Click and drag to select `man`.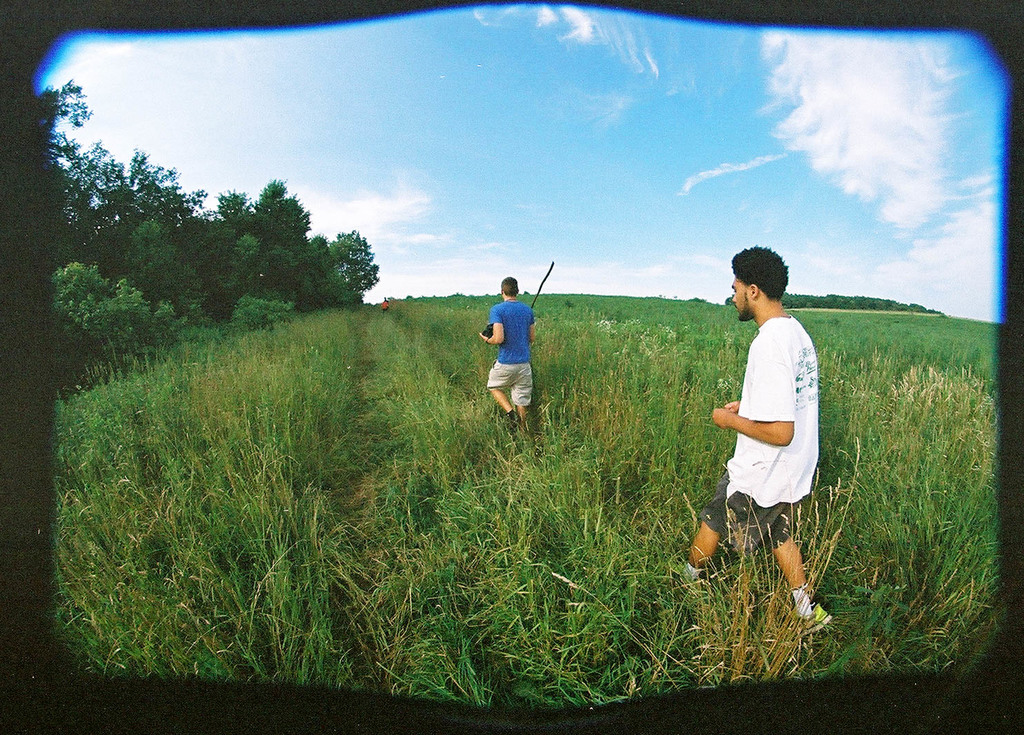
Selection: <bbox>712, 253, 831, 590</bbox>.
